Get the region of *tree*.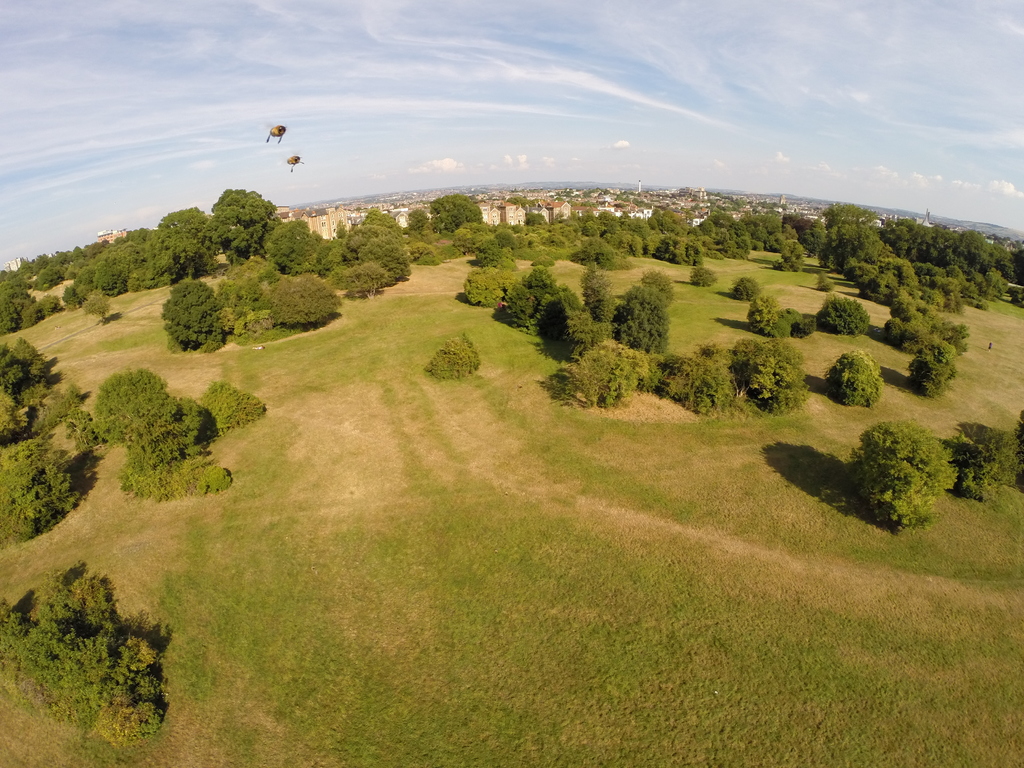
bbox(544, 339, 656, 410).
